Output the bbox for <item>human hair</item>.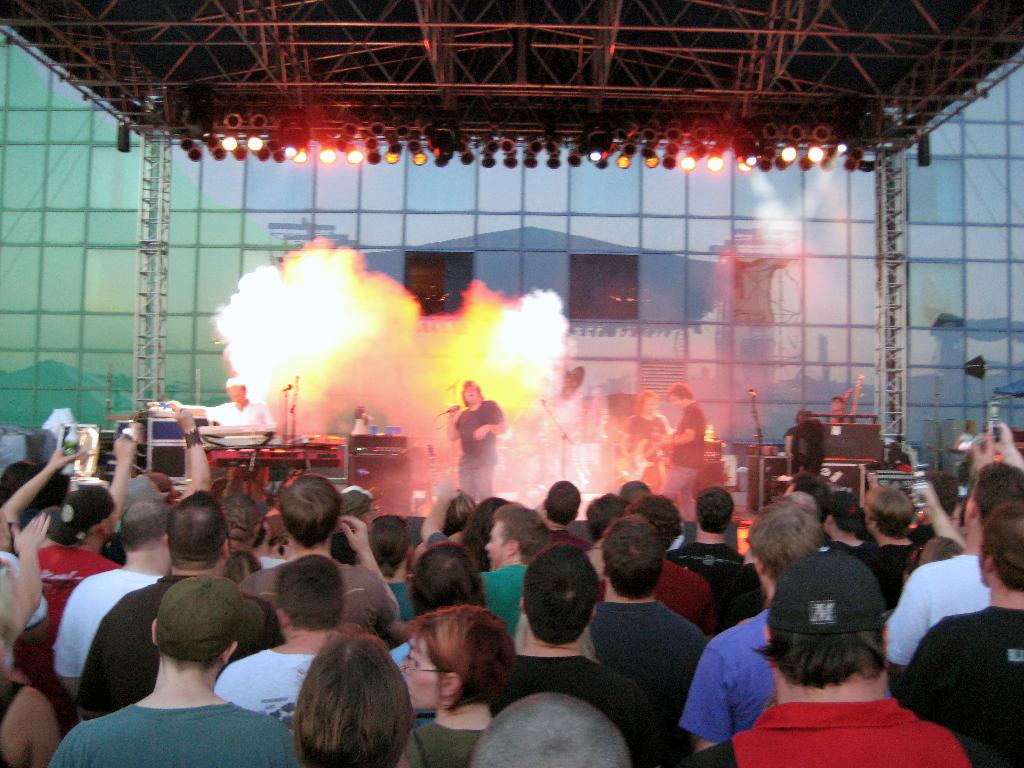
select_region(403, 600, 518, 713).
